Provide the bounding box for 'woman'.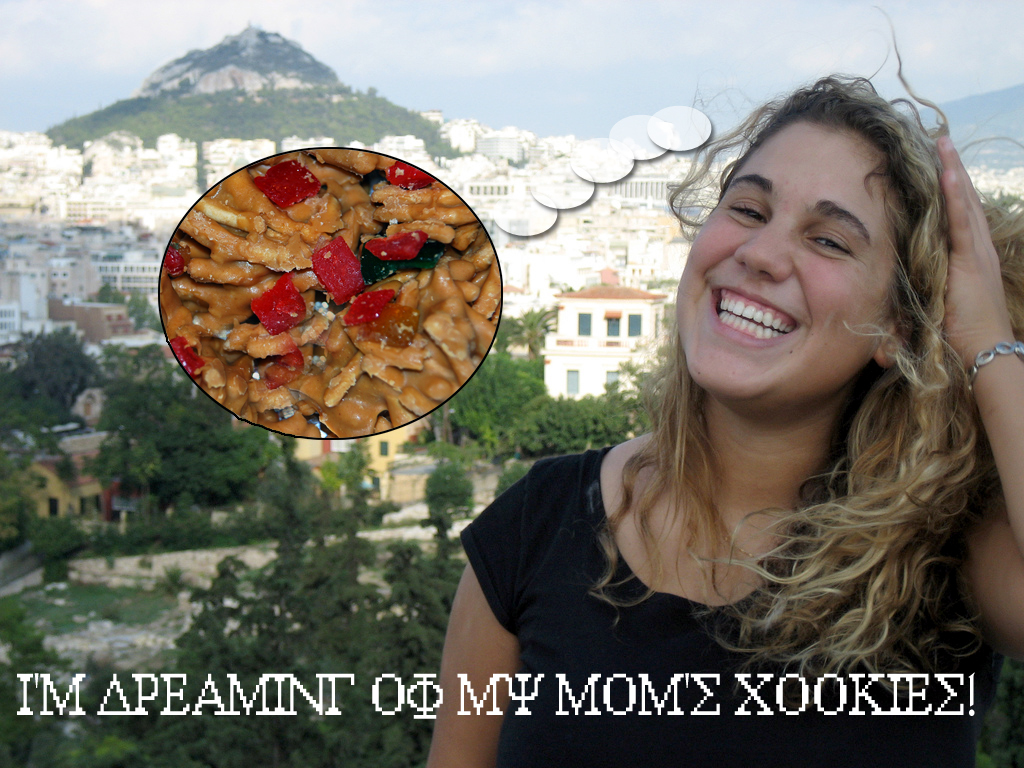
<bbox>456, 83, 1021, 726</bbox>.
